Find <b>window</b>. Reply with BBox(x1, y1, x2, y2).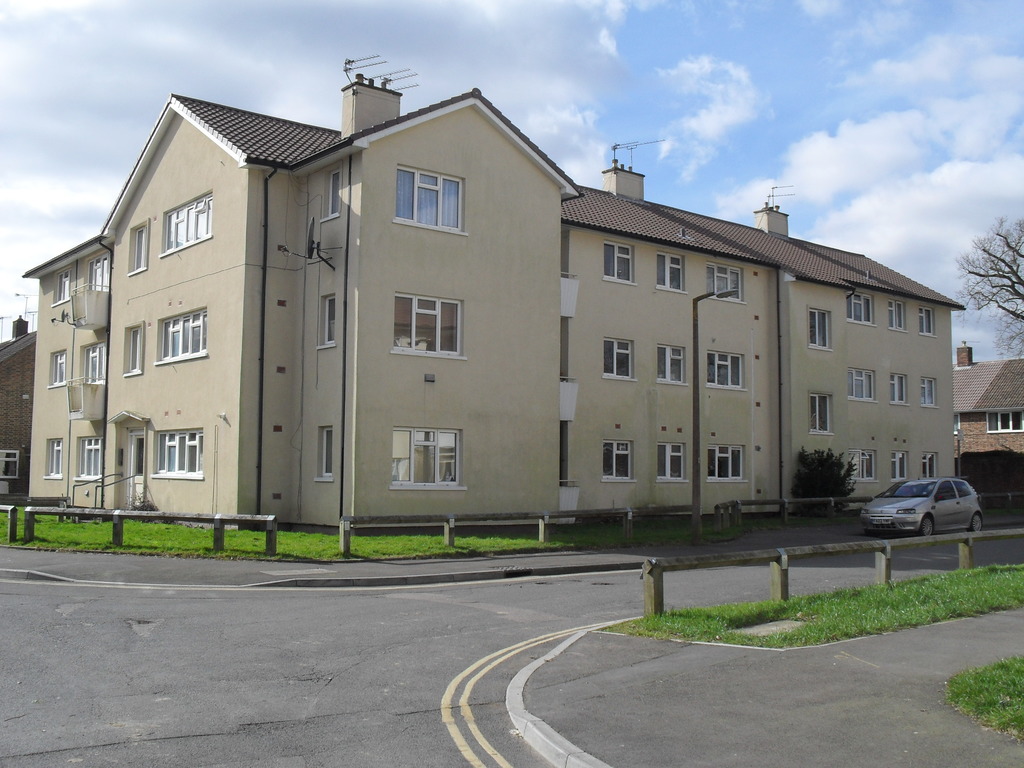
BBox(47, 345, 70, 385).
